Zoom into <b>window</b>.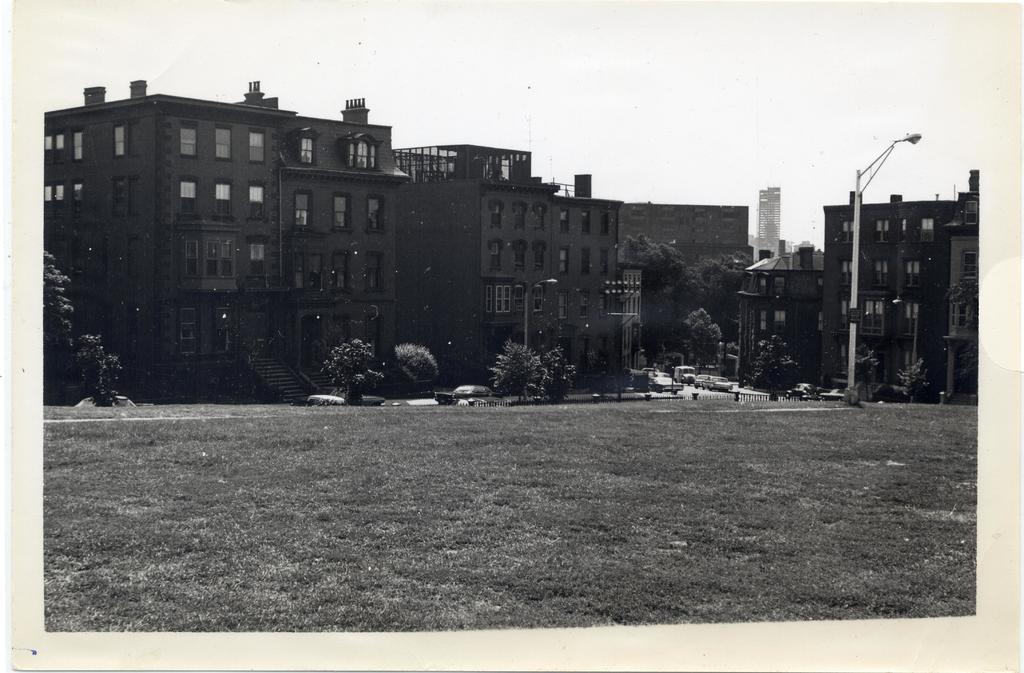
Zoom target: x1=344 y1=130 x2=380 y2=172.
